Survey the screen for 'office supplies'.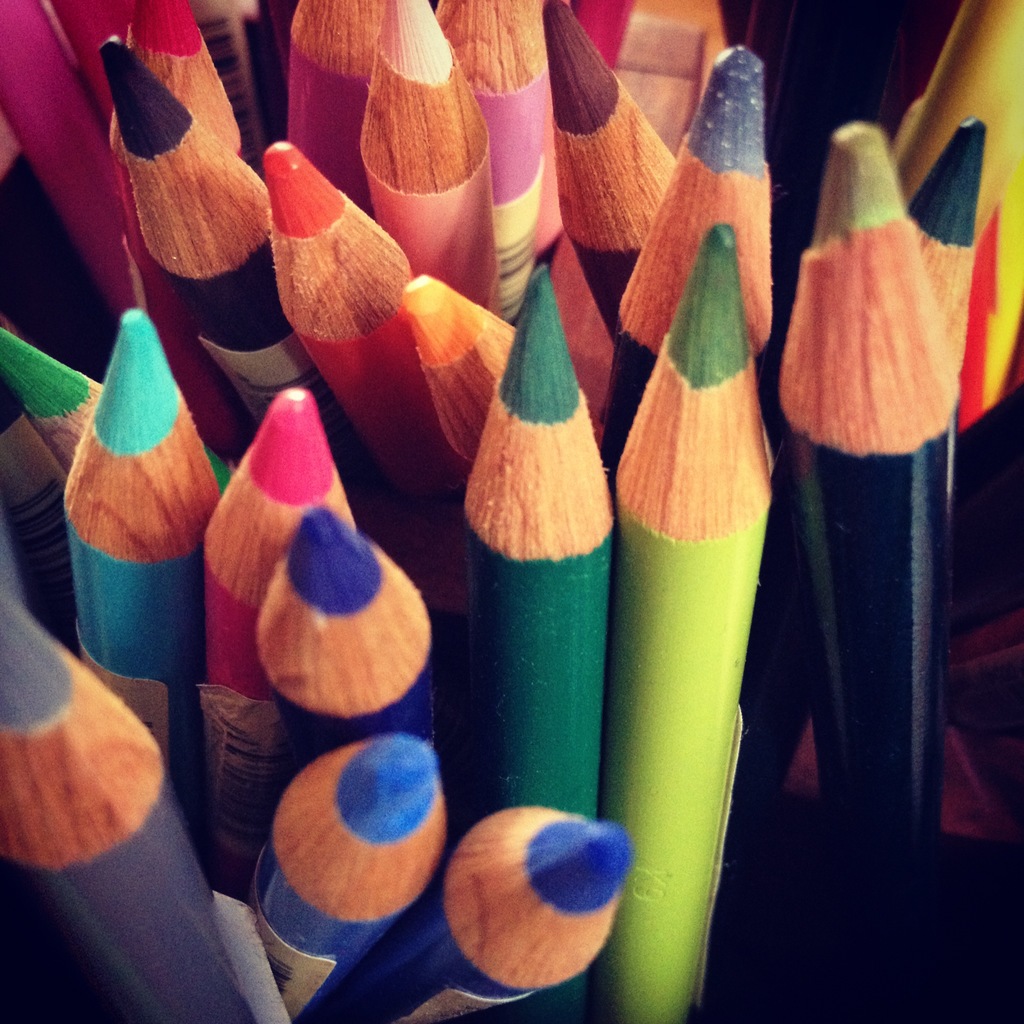
Survey found: box=[607, 38, 770, 437].
